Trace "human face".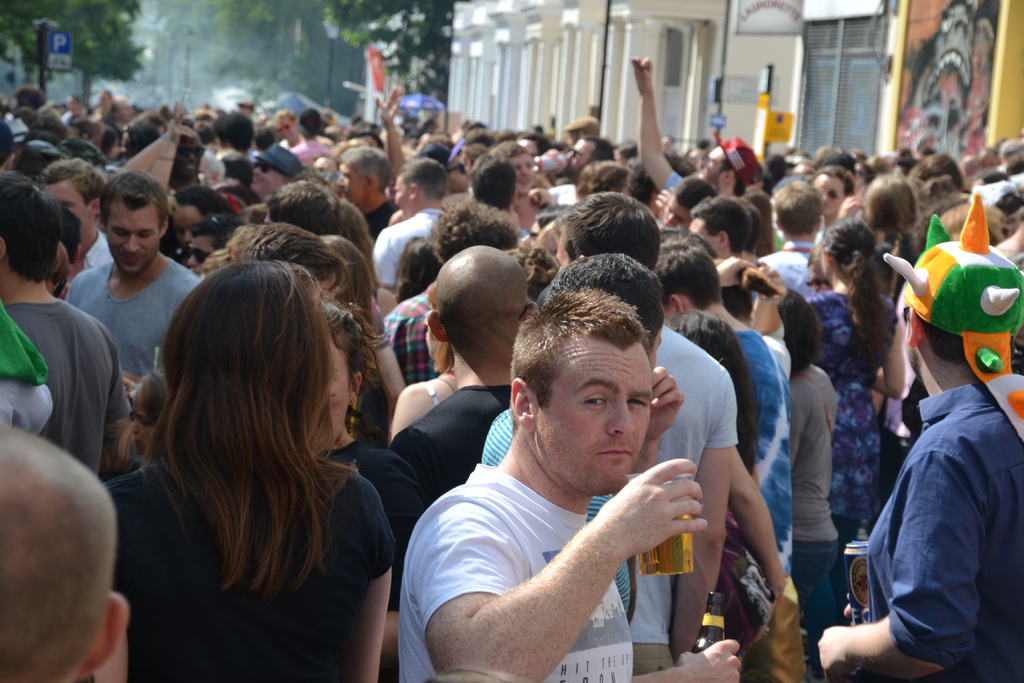
Traced to x1=337, y1=160, x2=367, y2=205.
